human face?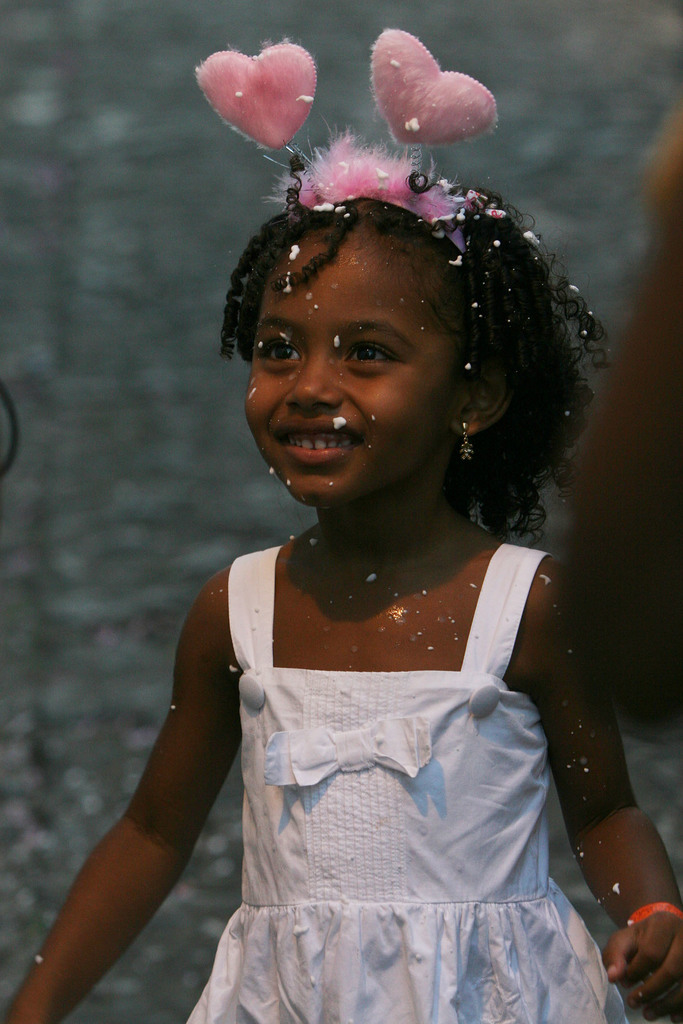
245, 236, 465, 507
